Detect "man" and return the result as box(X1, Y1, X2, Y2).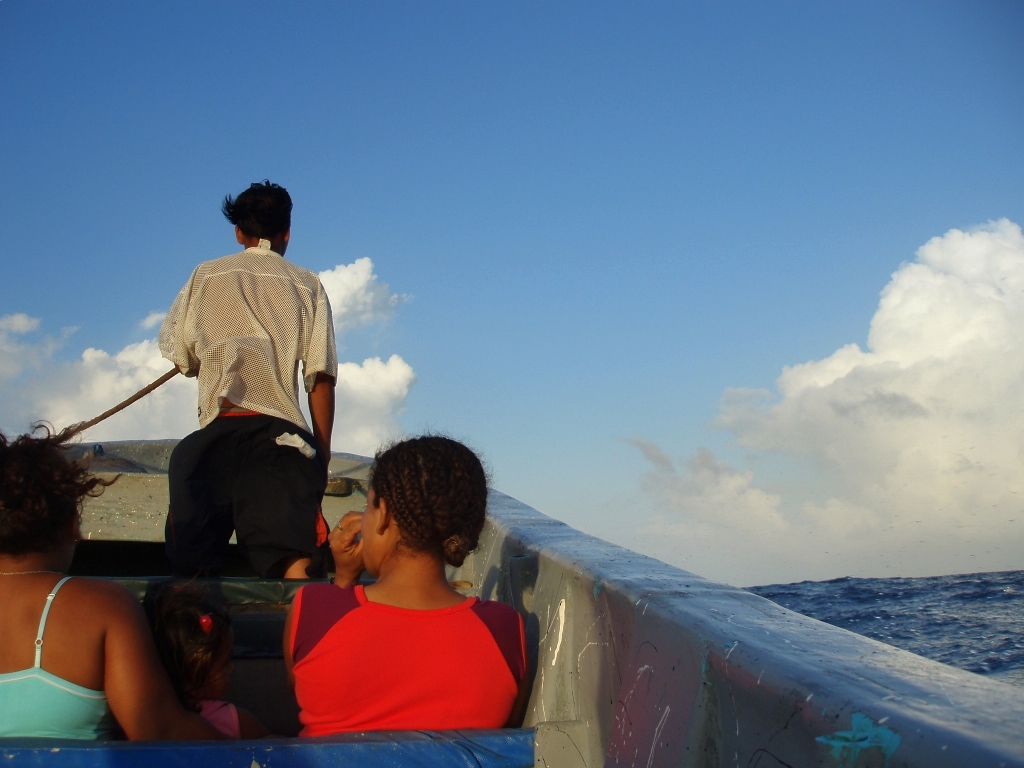
box(137, 222, 354, 610).
